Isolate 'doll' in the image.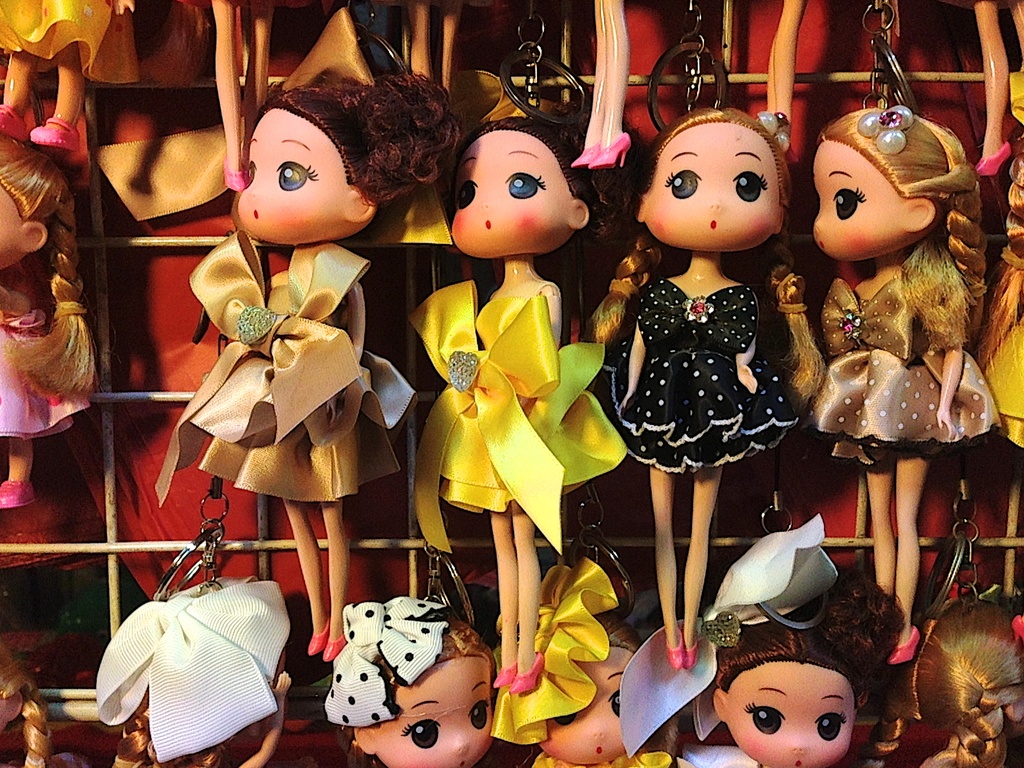
Isolated region: [153,84,449,646].
